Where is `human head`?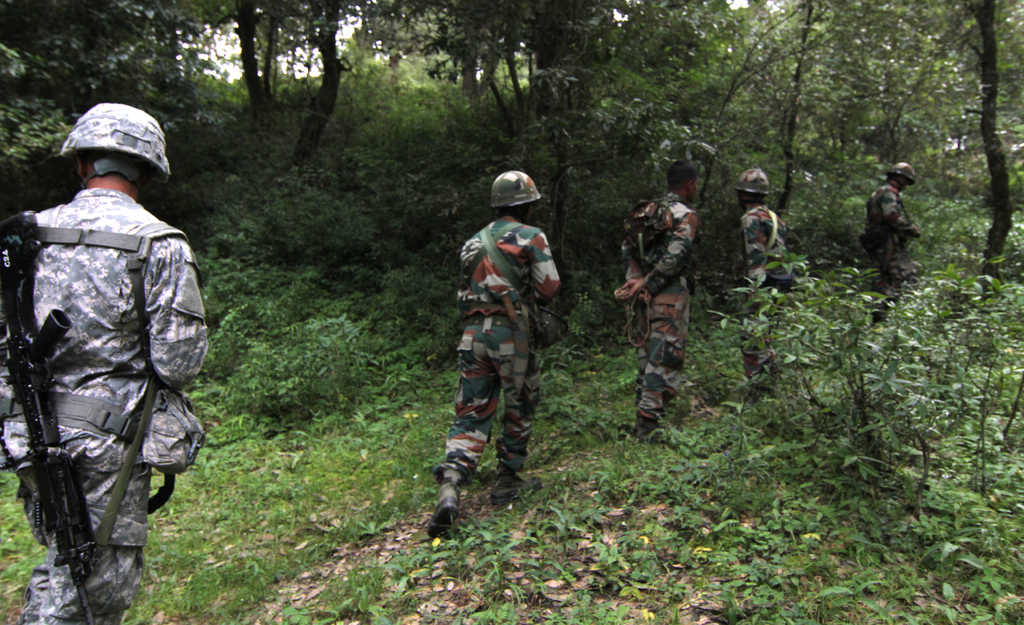
locate(881, 162, 918, 187).
